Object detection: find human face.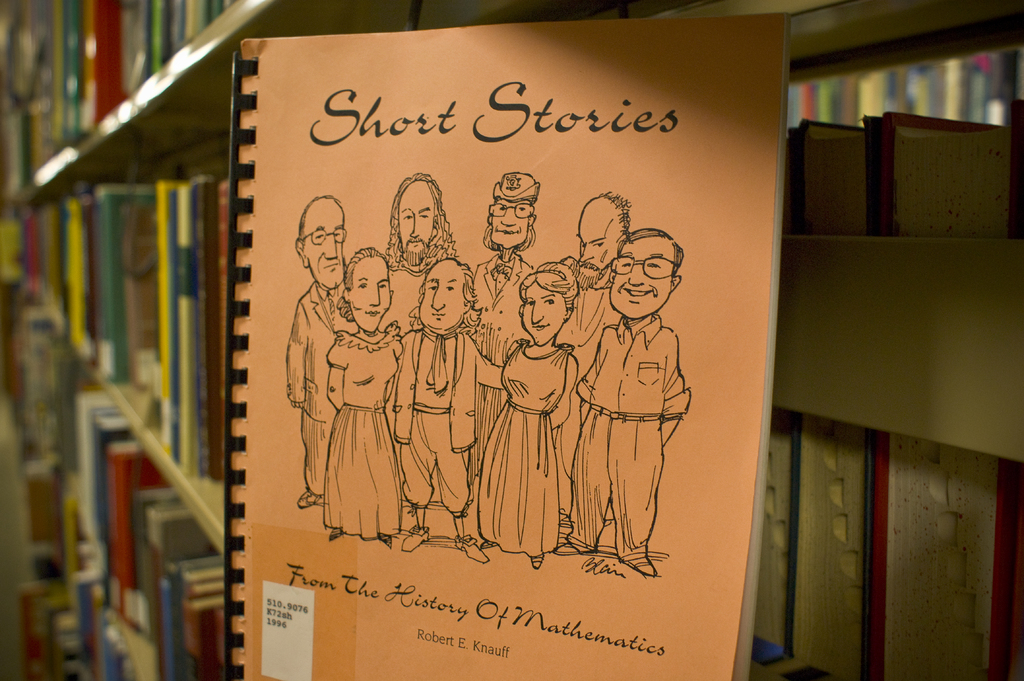
region(522, 282, 564, 346).
